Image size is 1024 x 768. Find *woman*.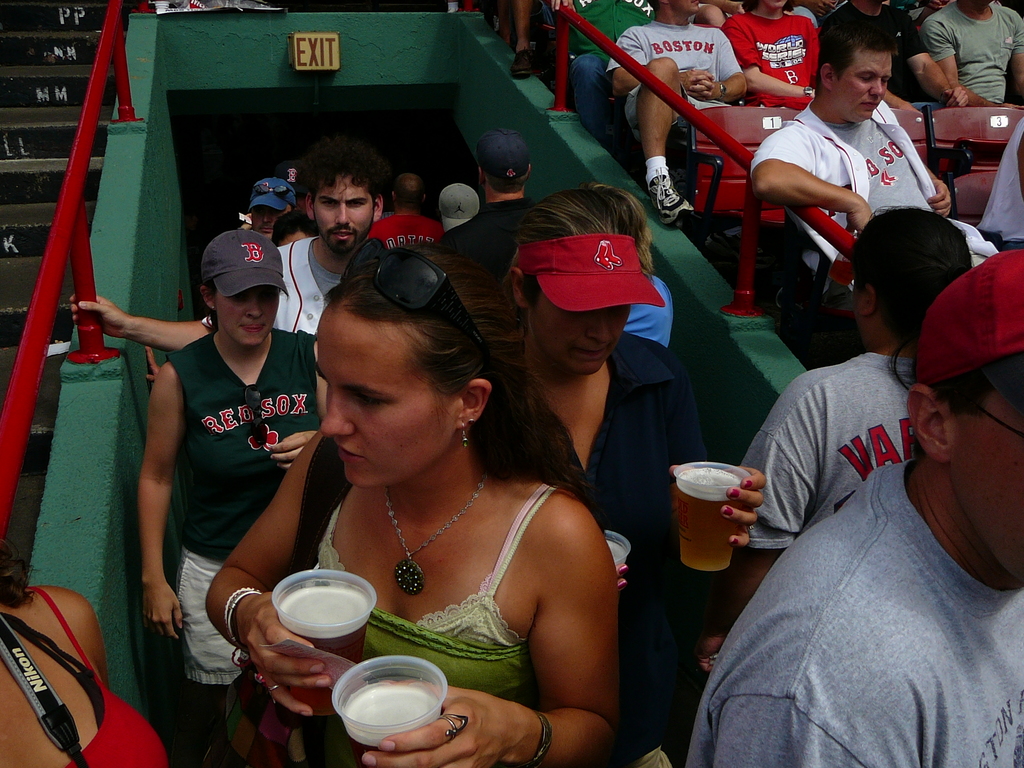
0/537/161/767.
